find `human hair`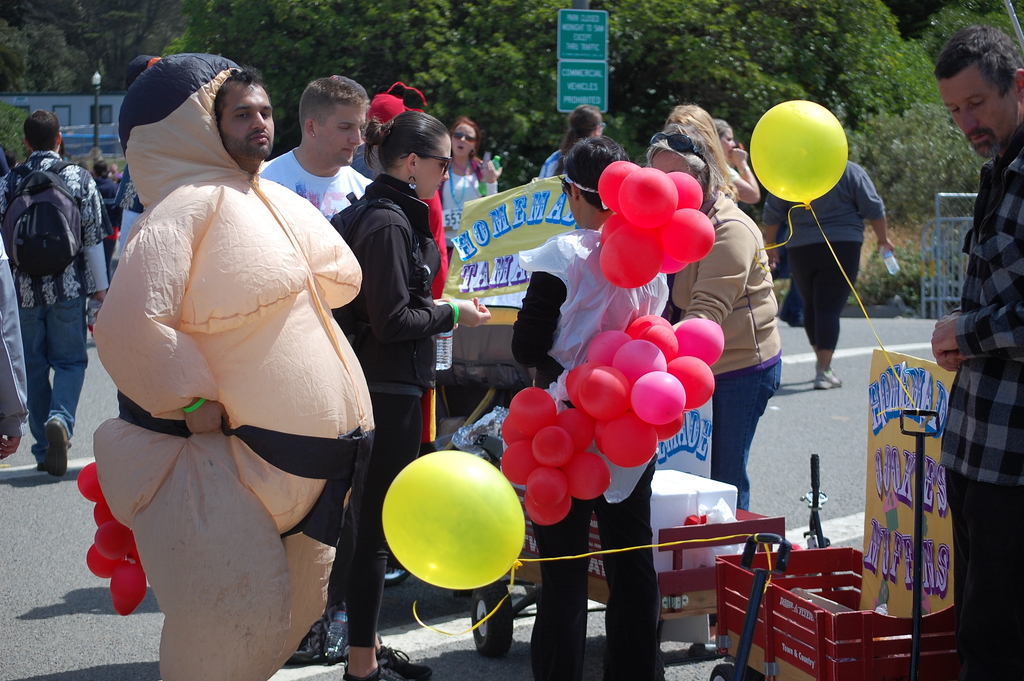
bbox=(94, 159, 113, 183)
